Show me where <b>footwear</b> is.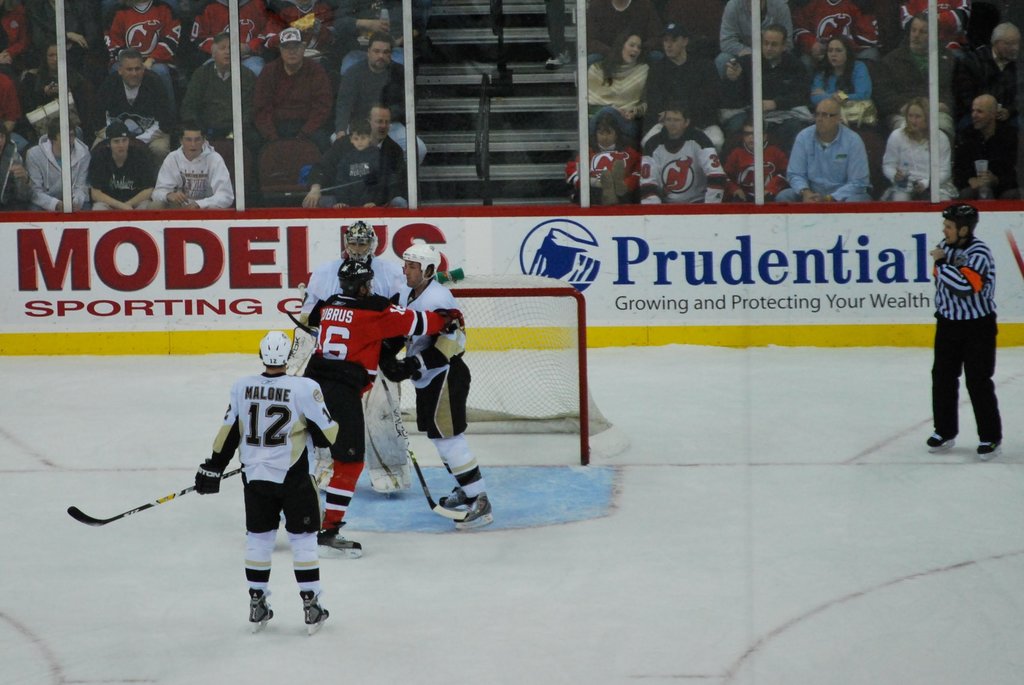
<b>footwear</b> is at [438, 488, 470, 506].
